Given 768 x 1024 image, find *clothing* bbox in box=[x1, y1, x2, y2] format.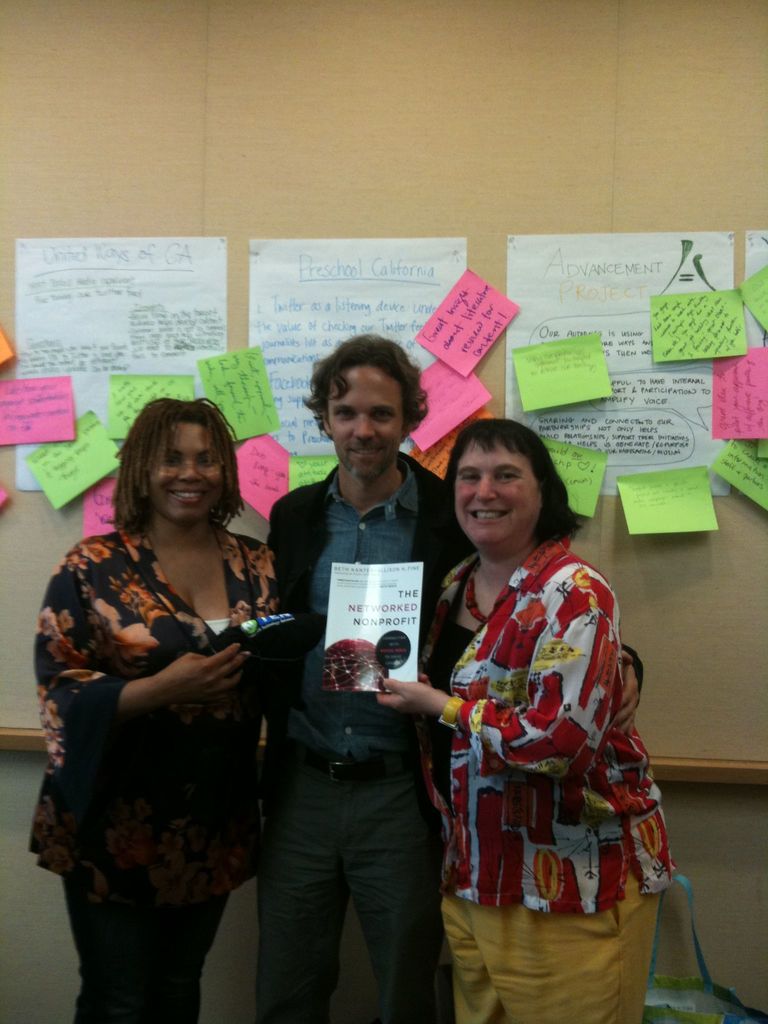
box=[266, 460, 459, 1023].
